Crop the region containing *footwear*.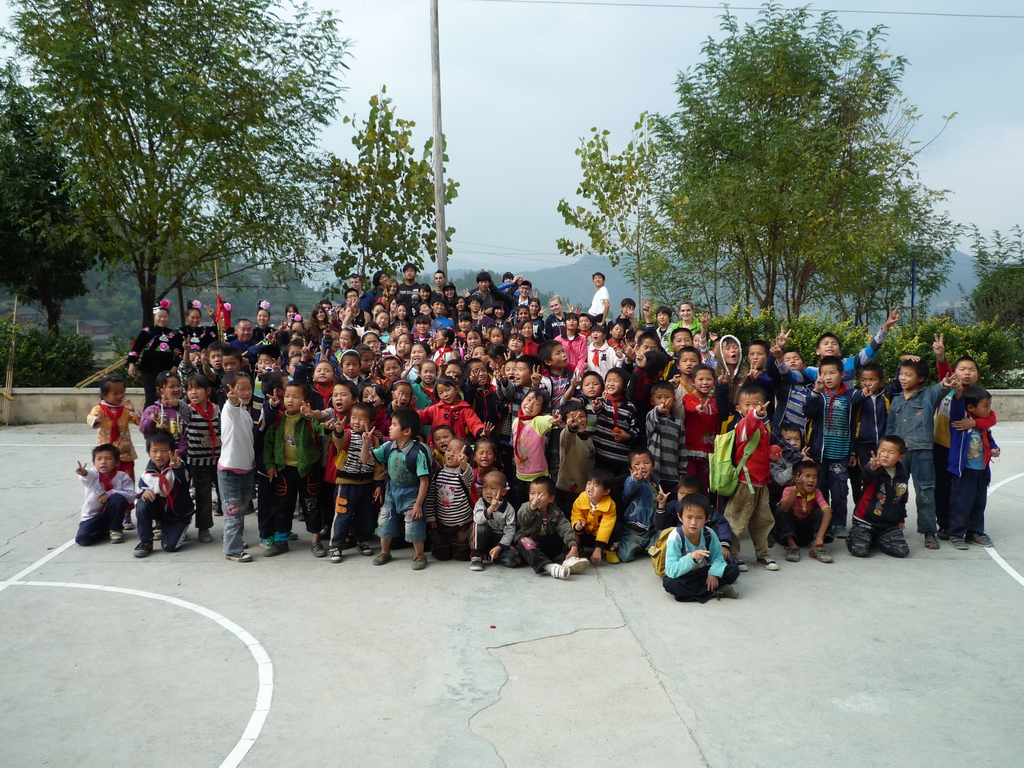
Crop region: <bbox>410, 554, 425, 568</bbox>.
